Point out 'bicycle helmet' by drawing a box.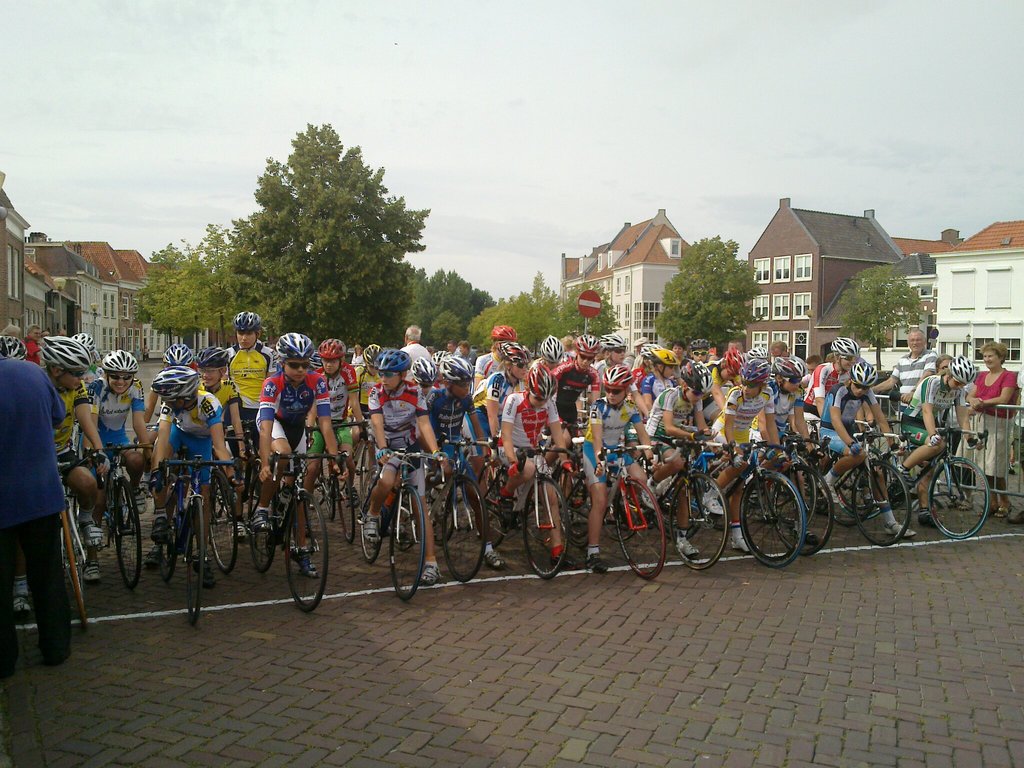
box(196, 344, 226, 369).
